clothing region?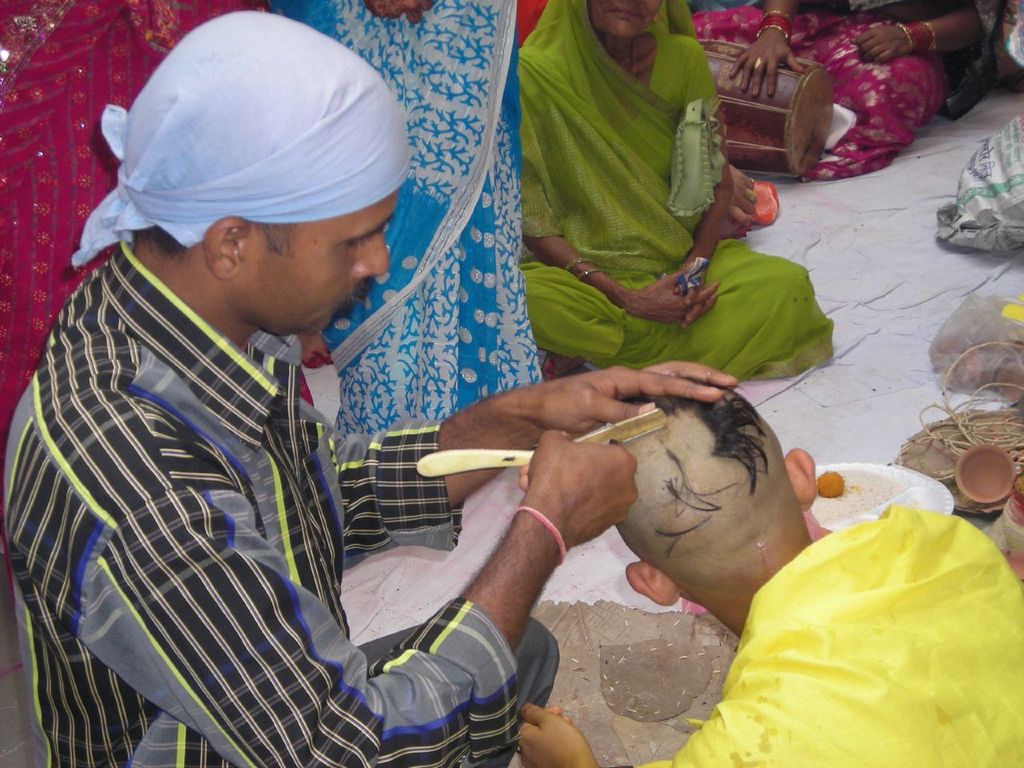
[x1=518, y1=0, x2=844, y2=384]
